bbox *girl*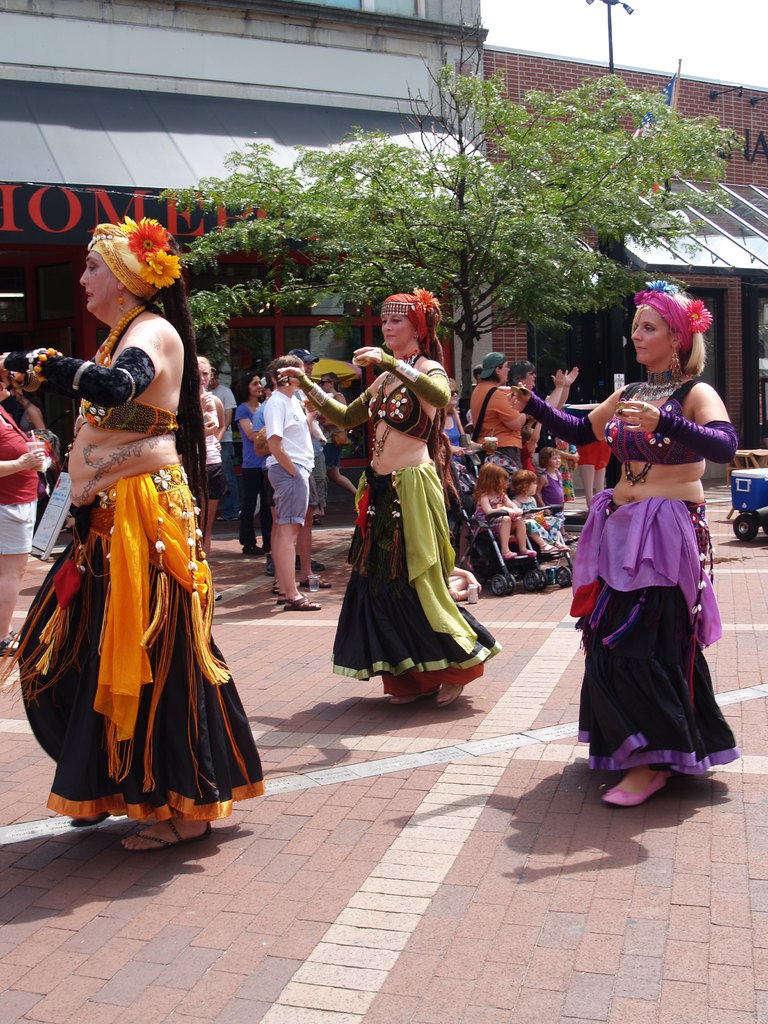
rect(513, 284, 734, 815)
